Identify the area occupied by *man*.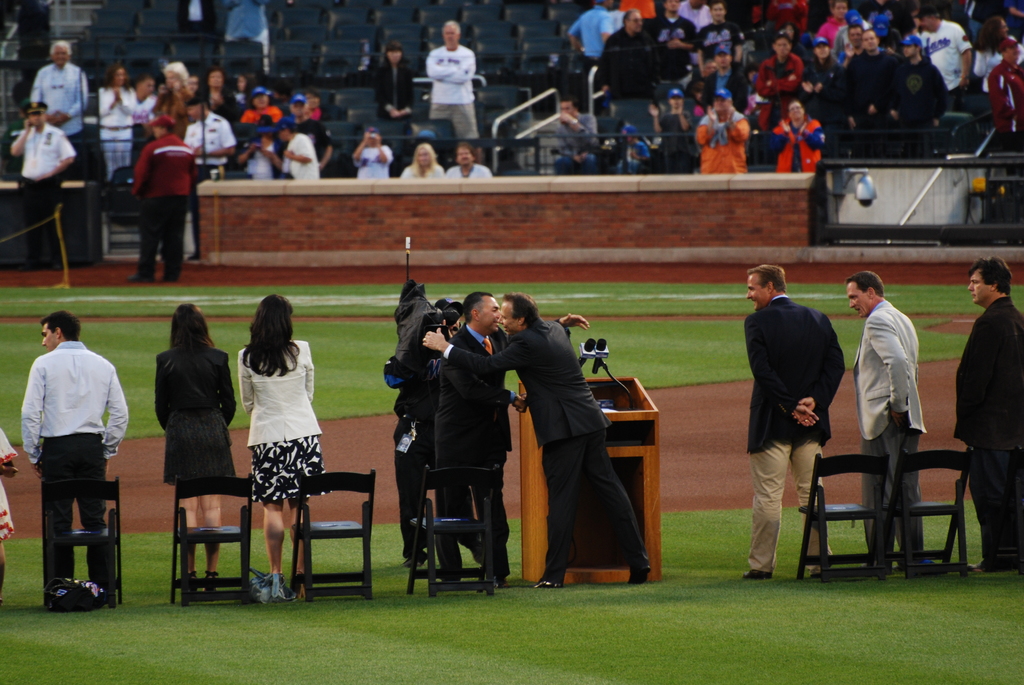
Area: left=352, top=125, right=390, bottom=177.
